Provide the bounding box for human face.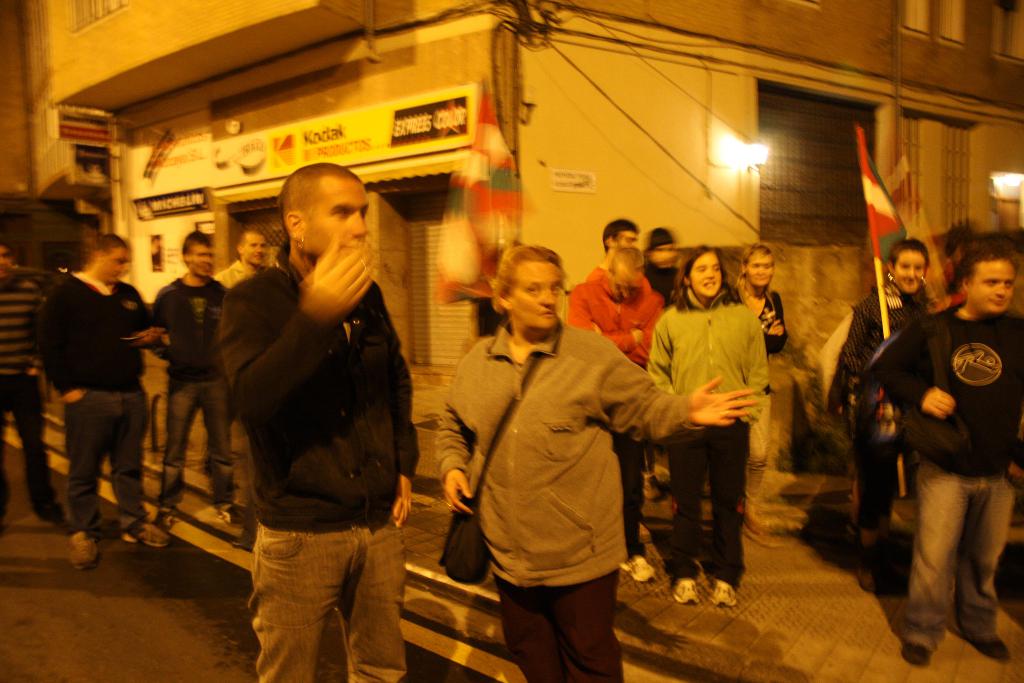
744/248/777/281.
